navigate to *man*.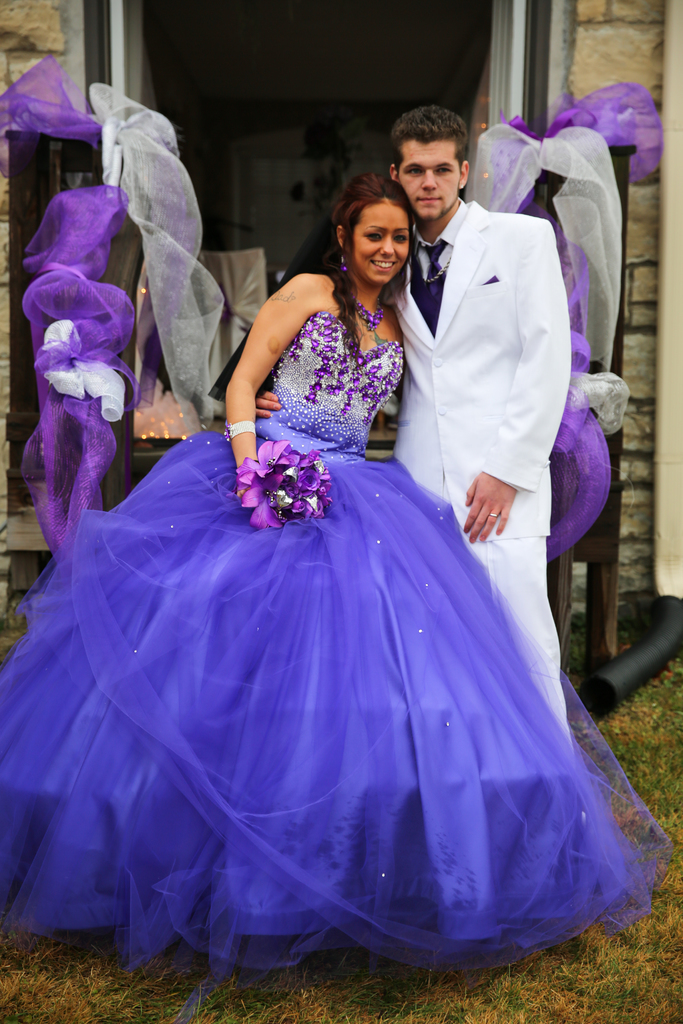
Navigation target: <region>378, 84, 599, 711</region>.
